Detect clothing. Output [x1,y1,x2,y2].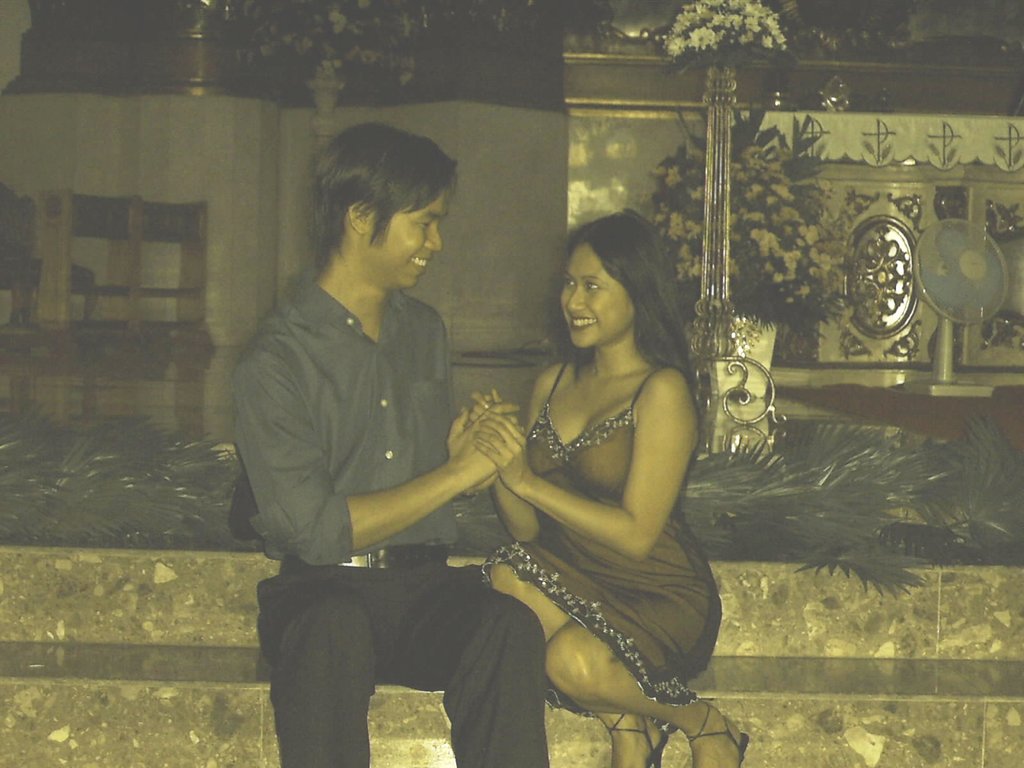
[253,542,566,767].
